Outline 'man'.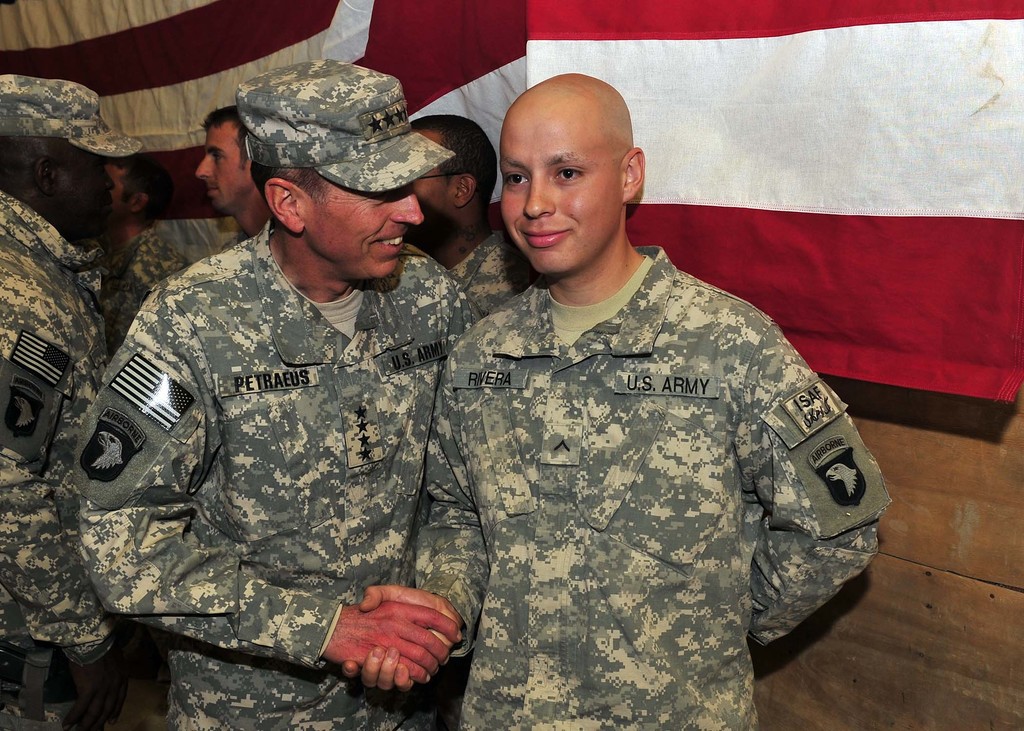
Outline: locate(94, 147, 165, 276).
